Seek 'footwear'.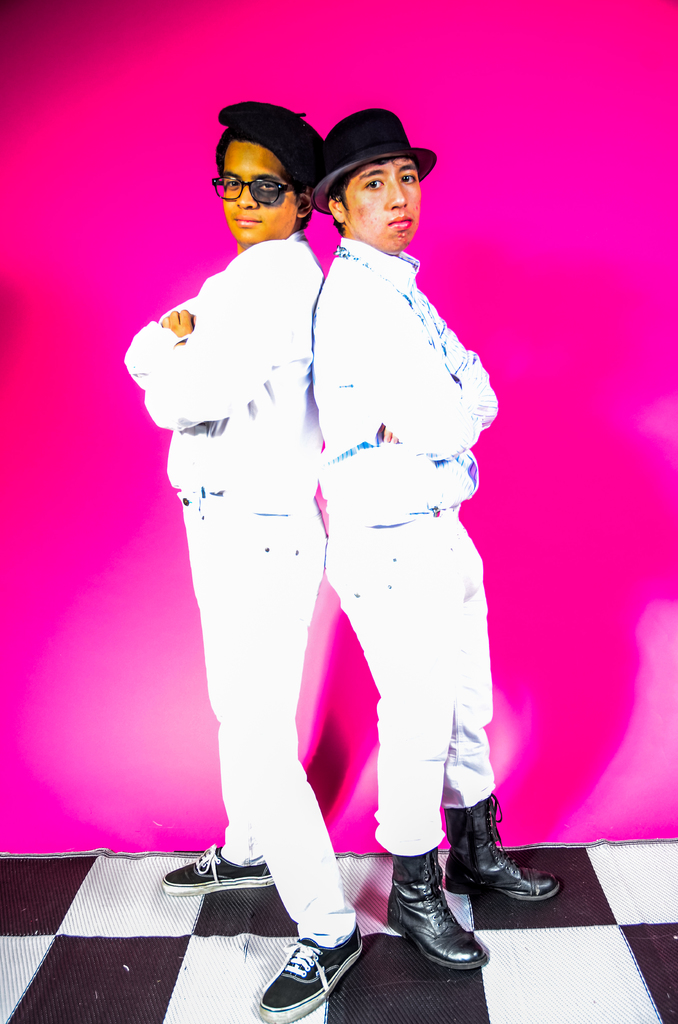
bbox(442, 792, 560, 902).
